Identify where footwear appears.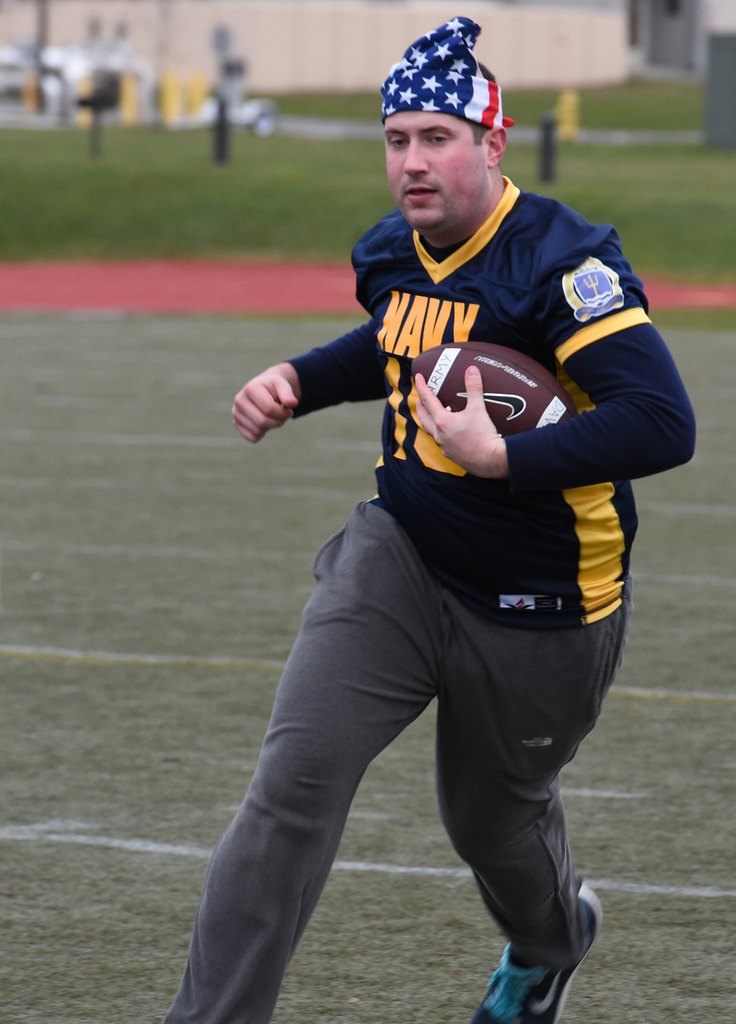
Appears at bbox=(470, 874, 607, 1023).
